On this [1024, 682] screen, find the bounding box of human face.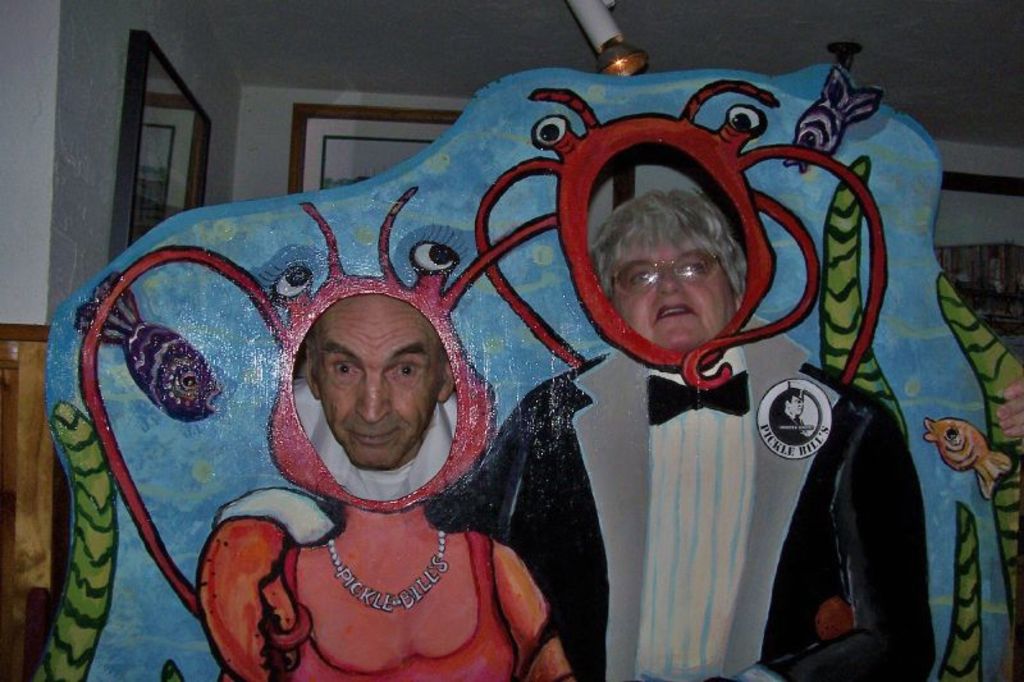
Bounding box: left=314, top=290, right=439, bottom=464.
